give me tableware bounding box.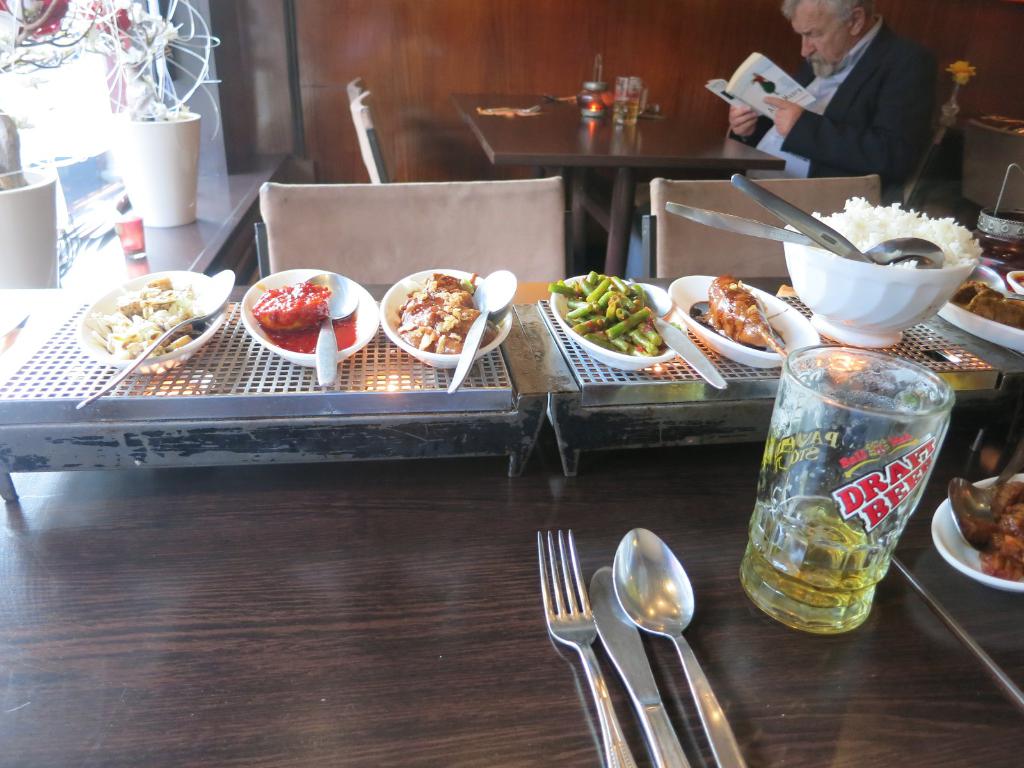
[940,250,1023,350].
